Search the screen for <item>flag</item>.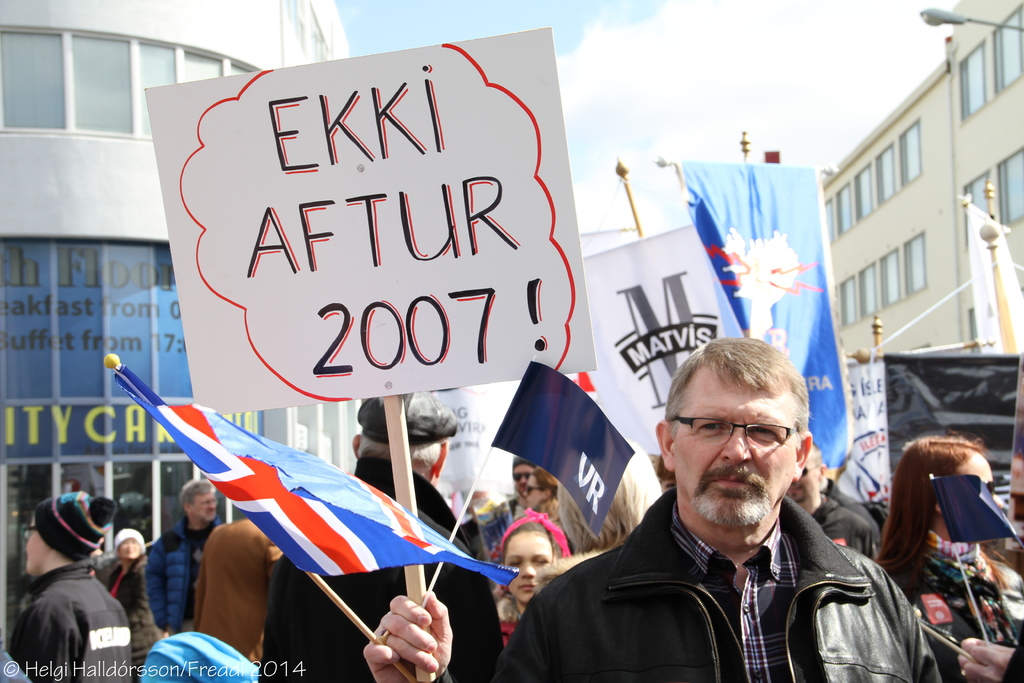
Found at (962, 200, 1023, 363).
